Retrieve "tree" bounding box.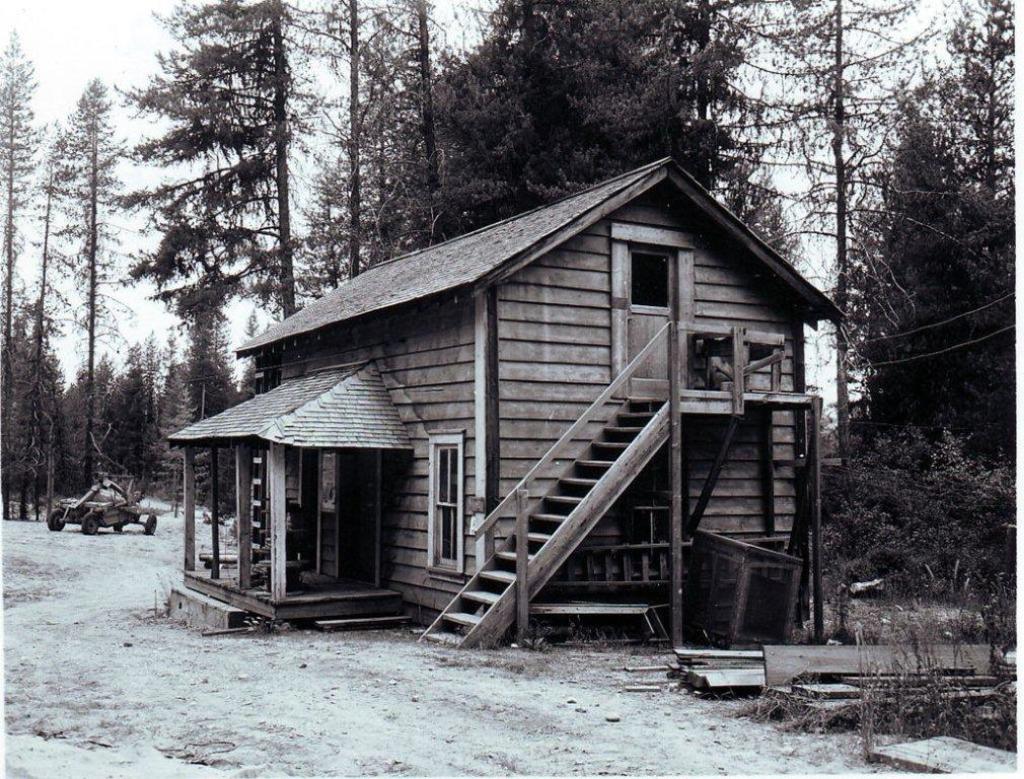
Bounding box: 902, 1, 1018, 206.
